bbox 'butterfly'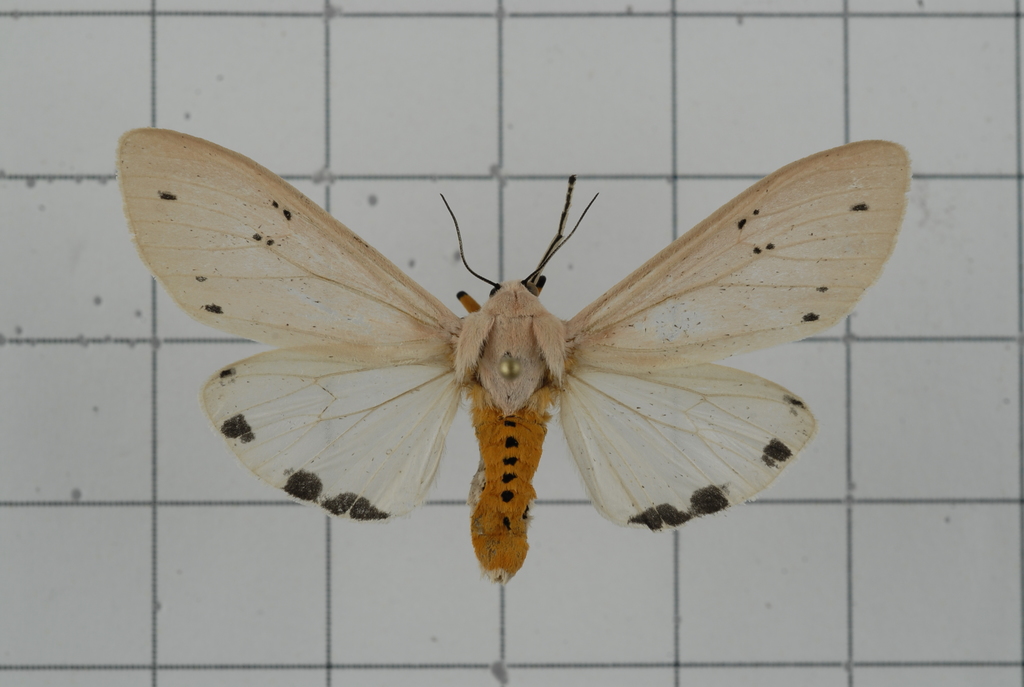
(left=119, top=119, right=696, bottom=568)
